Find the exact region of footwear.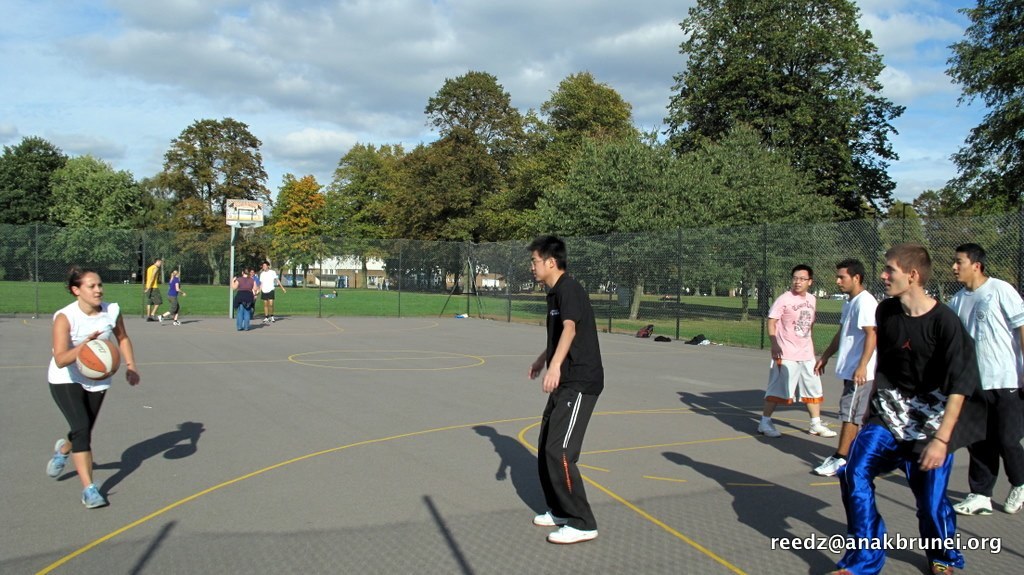
Exact region: x1=149 y1=319 x2=150 y2=320.
